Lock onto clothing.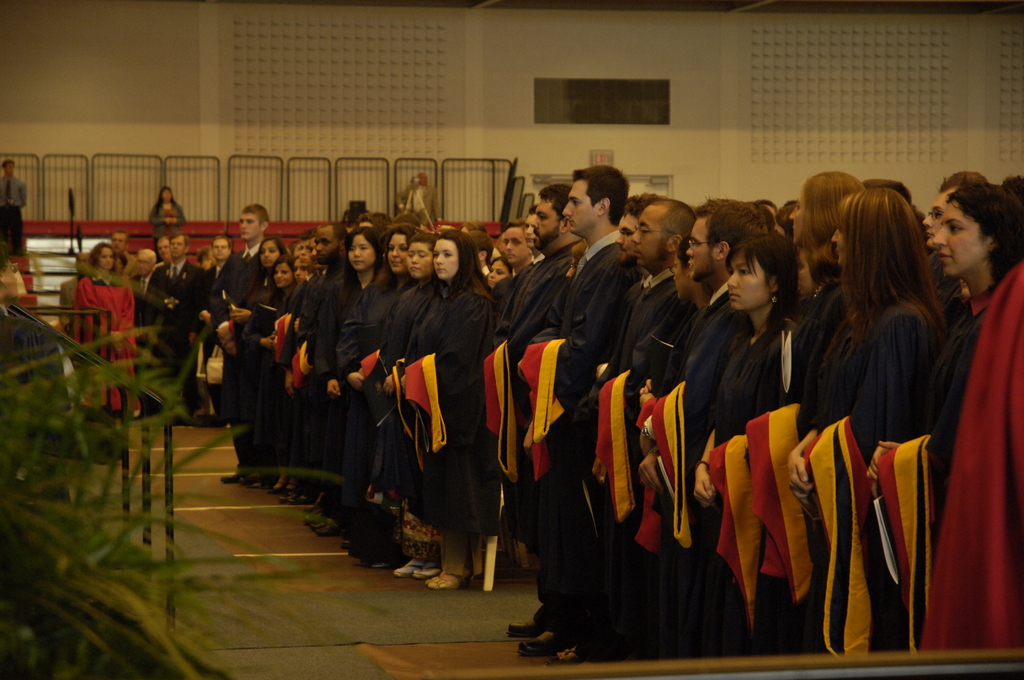
Locked: box=[151, 268, 204, 390].
